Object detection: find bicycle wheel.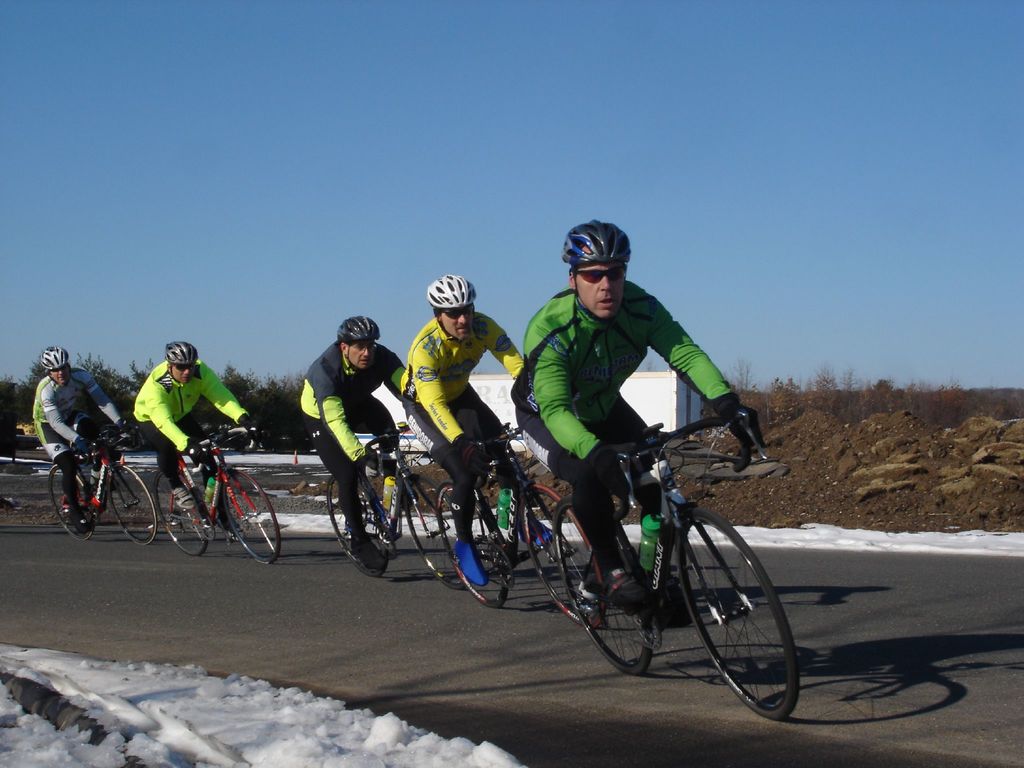
{"x1": 106, "y1": 466, "x2": 158, "y2": 545}.
